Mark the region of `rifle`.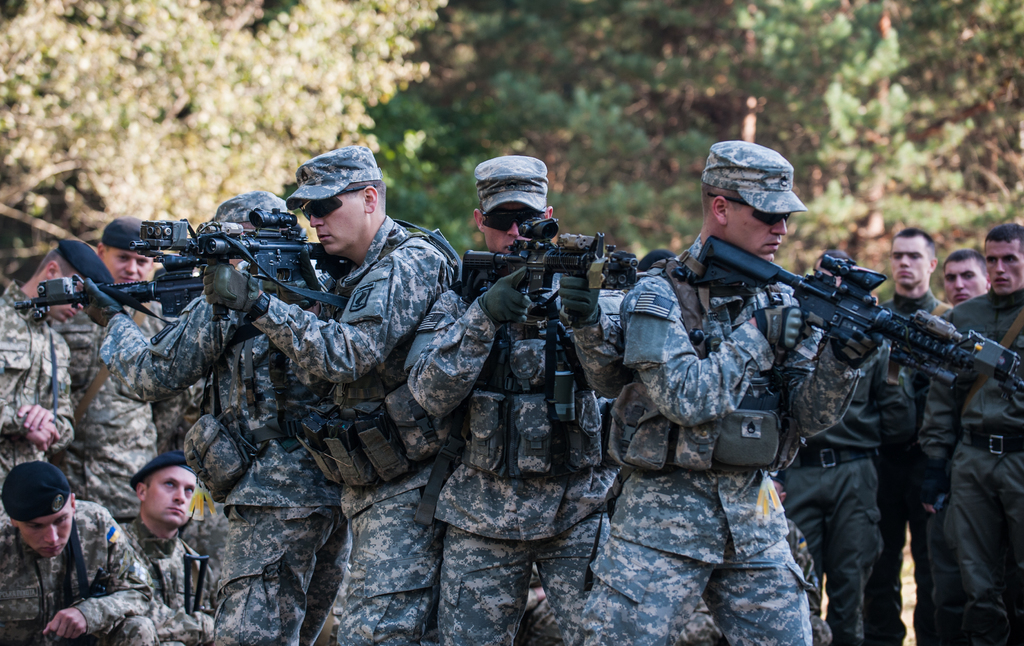
Region: select_region(684, 254, 1023, 390).
